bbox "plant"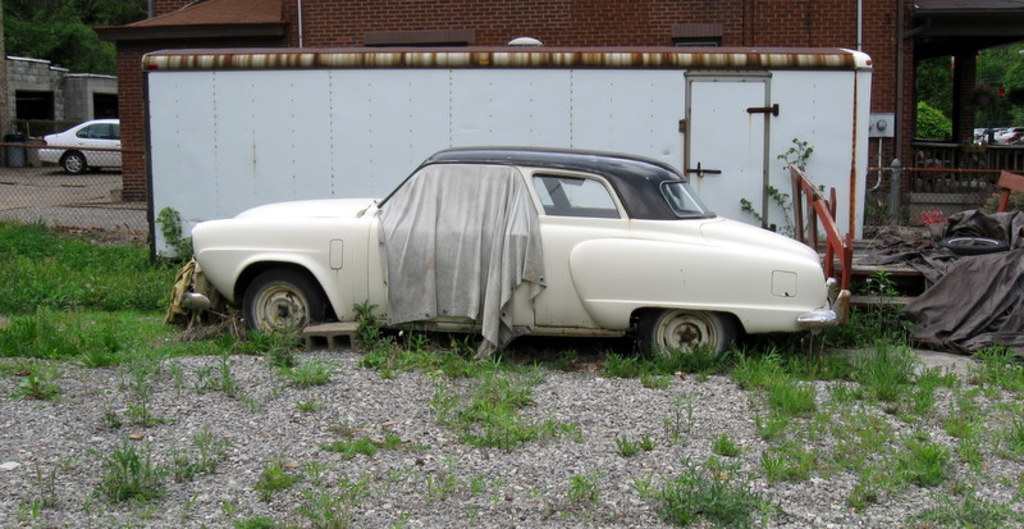
bbox(109, 361, 161, 424)
